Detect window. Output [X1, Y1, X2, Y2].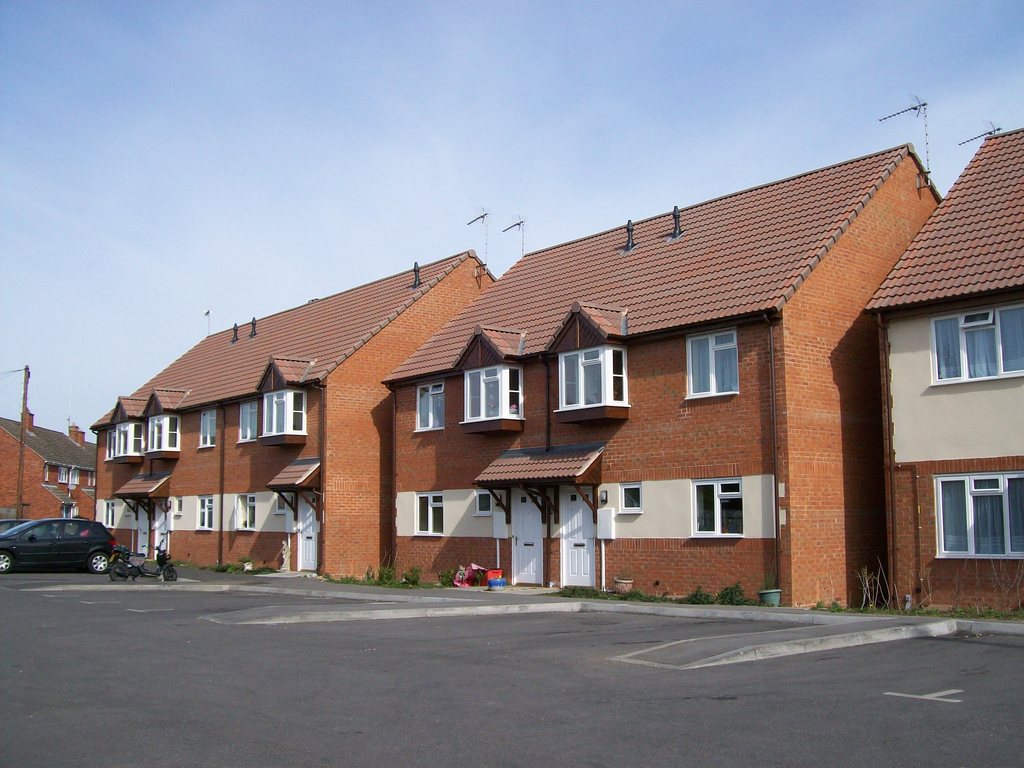
[172, 499, 182, 516].
